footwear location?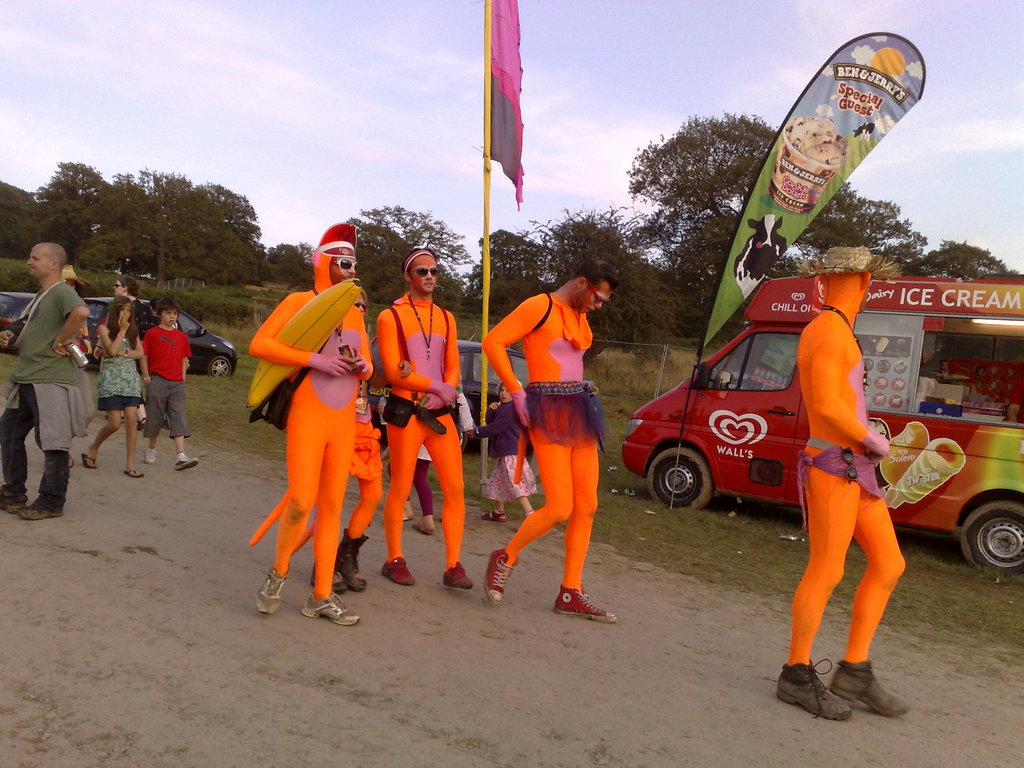
[left=124, top=468, right=145, bottom=477]
